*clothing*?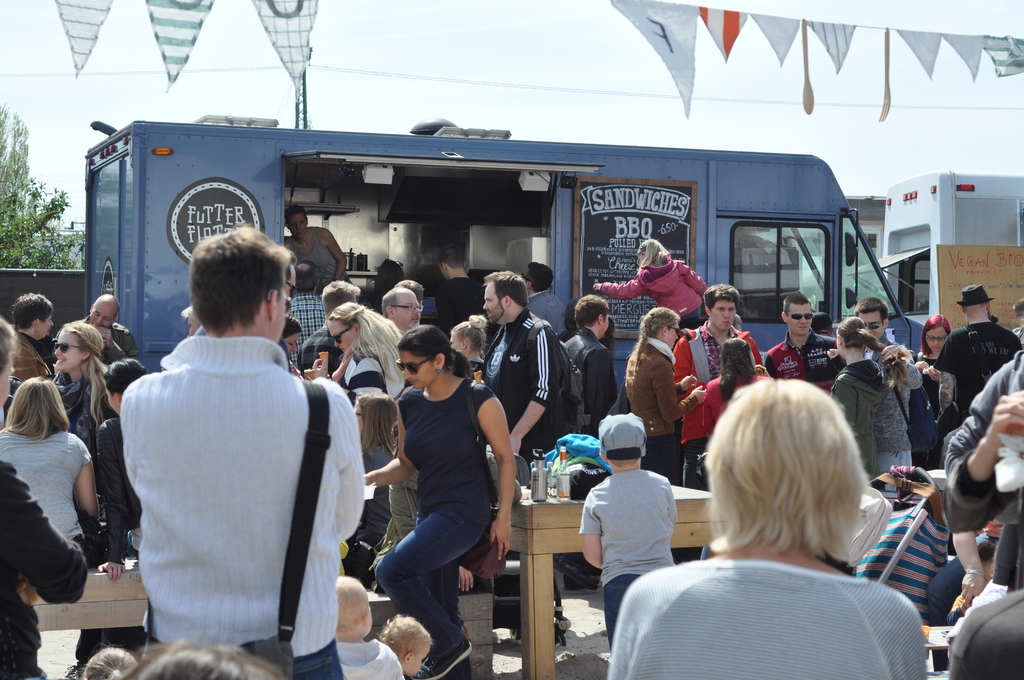
bbox(700, 371, 770, 423)
